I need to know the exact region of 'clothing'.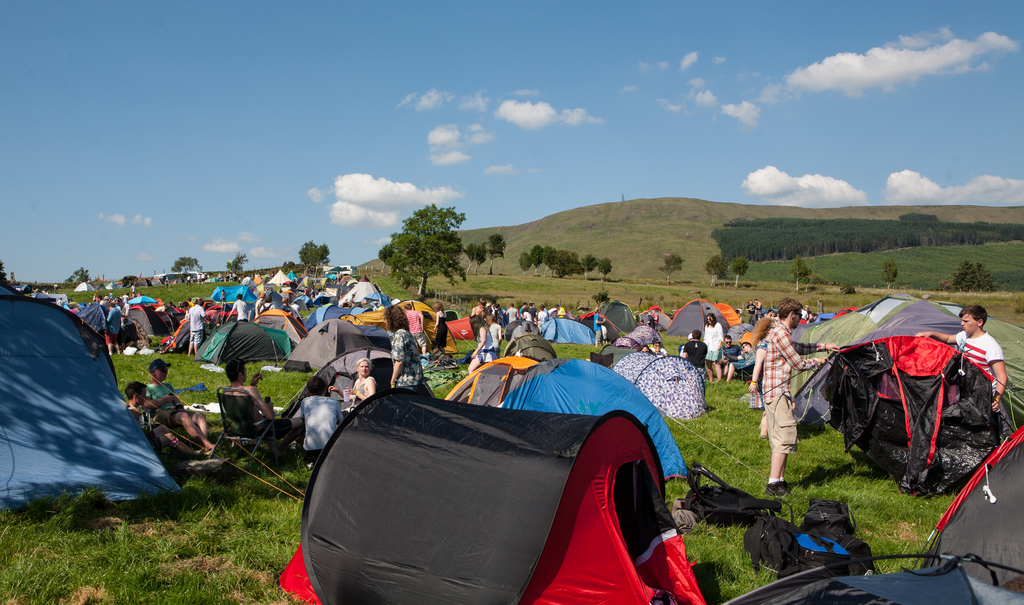
Region: rect(593, 312, 604, 341).
